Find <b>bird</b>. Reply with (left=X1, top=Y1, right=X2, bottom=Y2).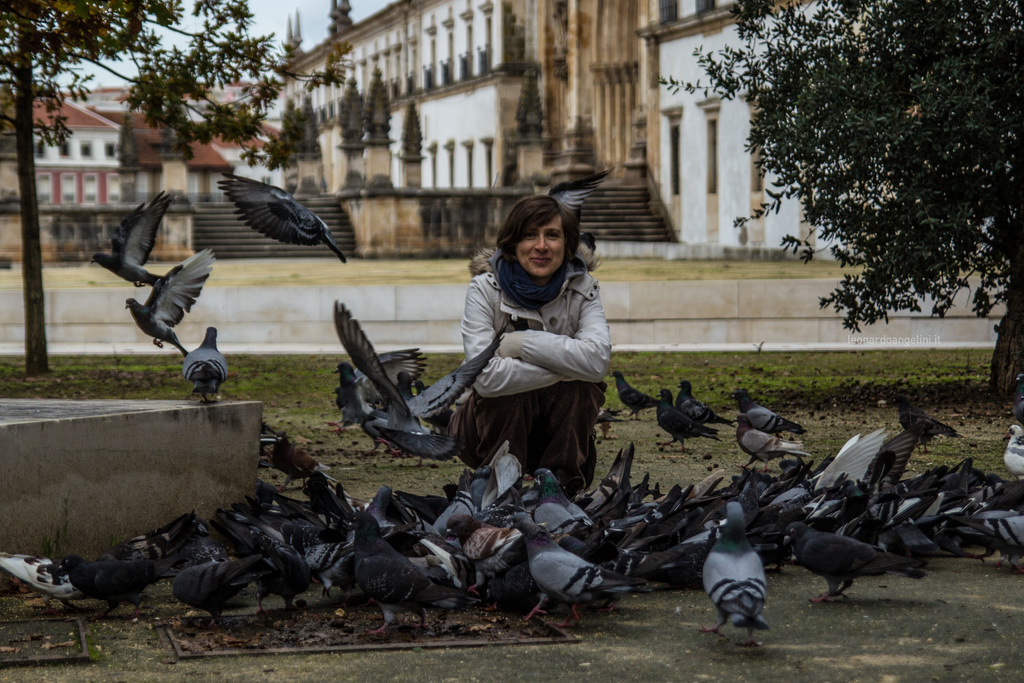
(left=0, top=549, right=91, bottom=620).
